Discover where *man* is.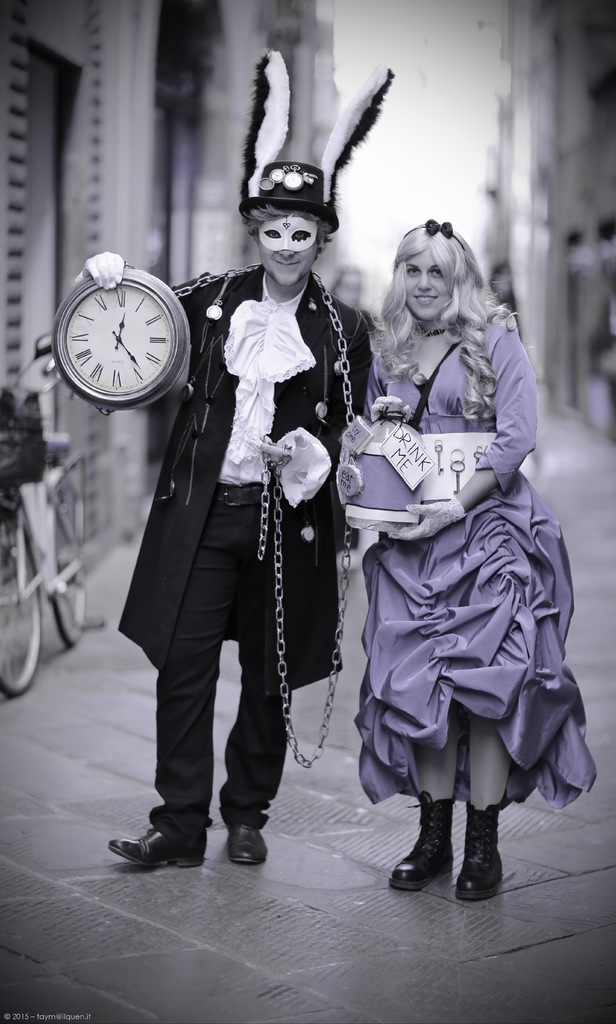
Discovered at pyautogui.locateOnScreen(49, 44, 403, 870).
